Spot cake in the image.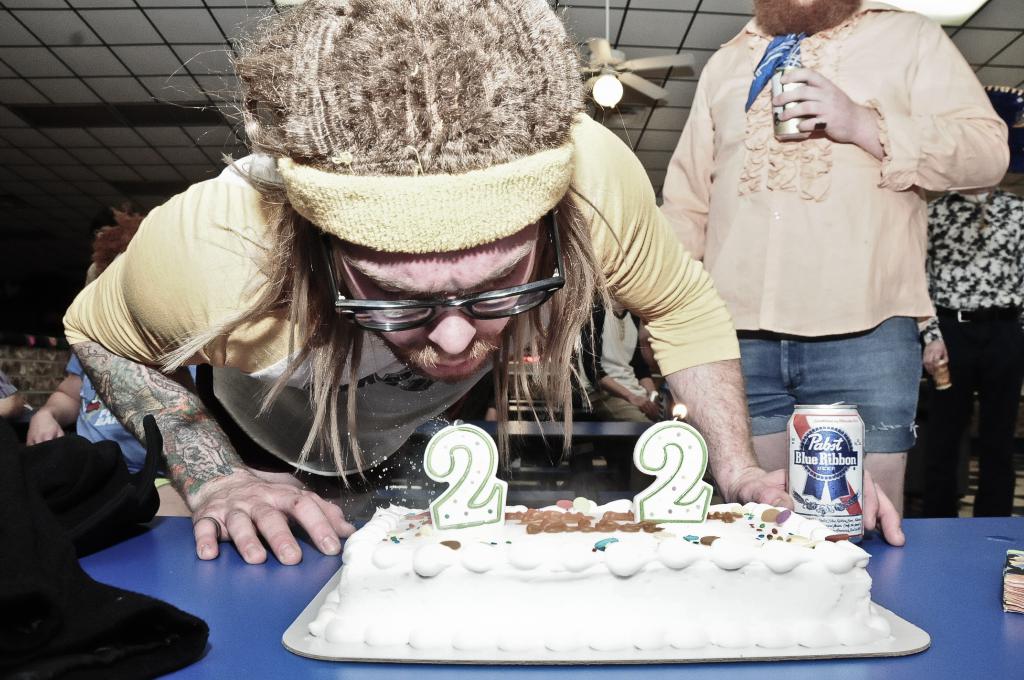
cake found at 308 503 892 647.
